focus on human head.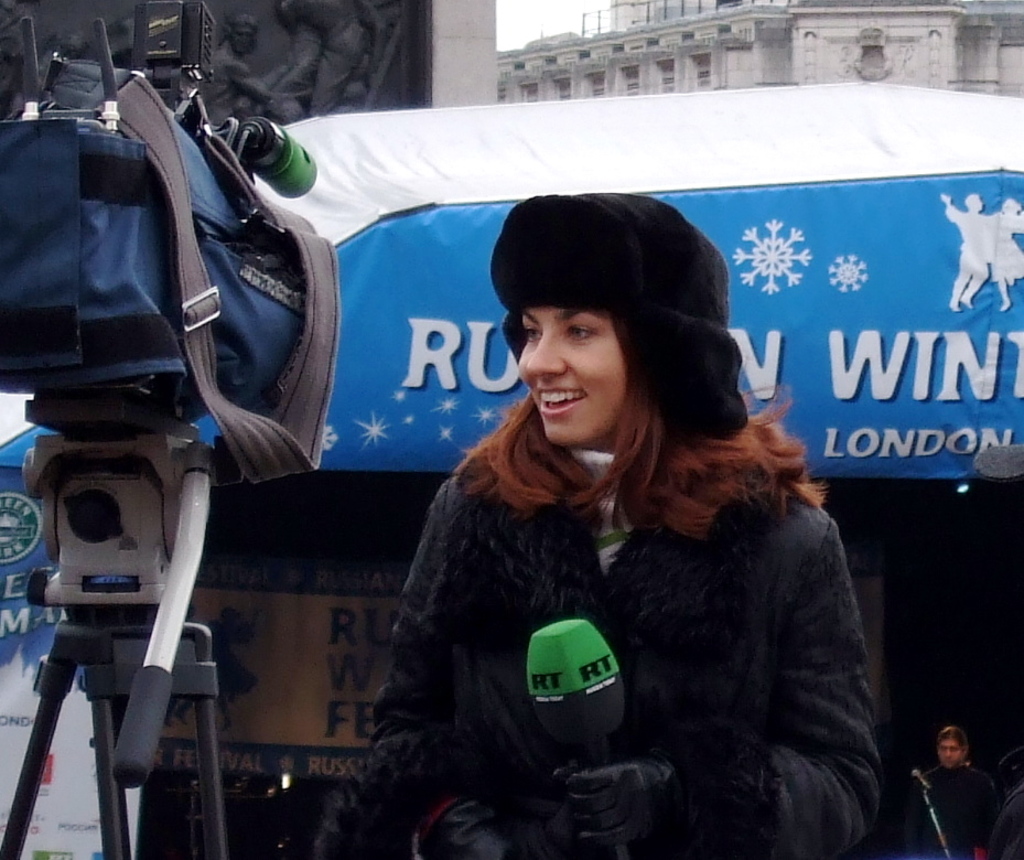
Focused at l=1001, t=196, r=1022, b=213.
